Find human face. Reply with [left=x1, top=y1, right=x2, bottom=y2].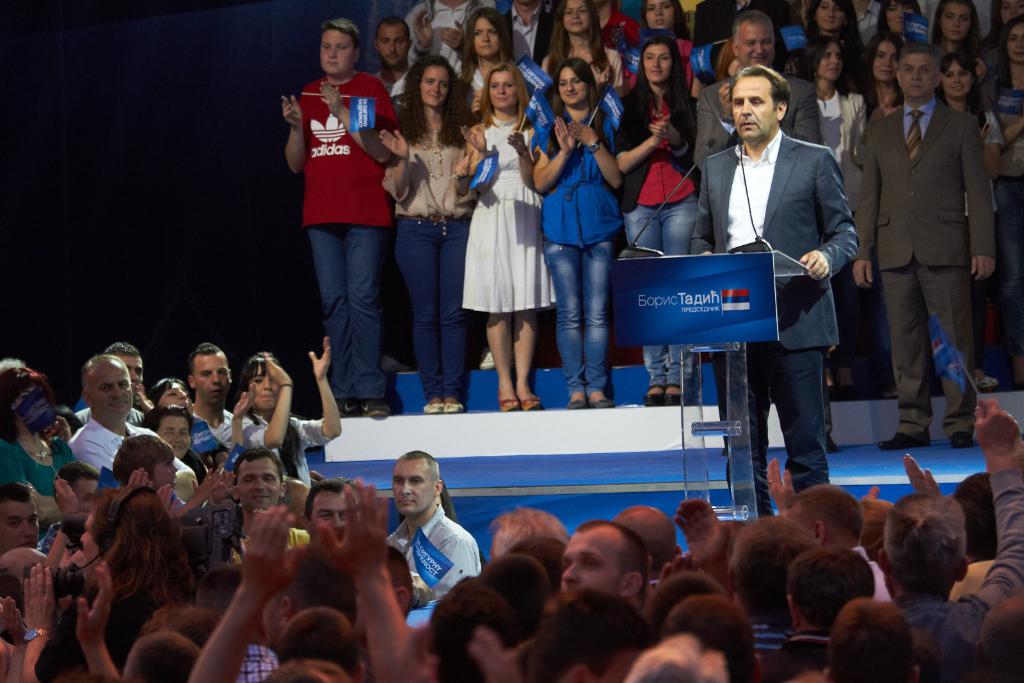
[left=556, top=63, right=586, bottom=104].
